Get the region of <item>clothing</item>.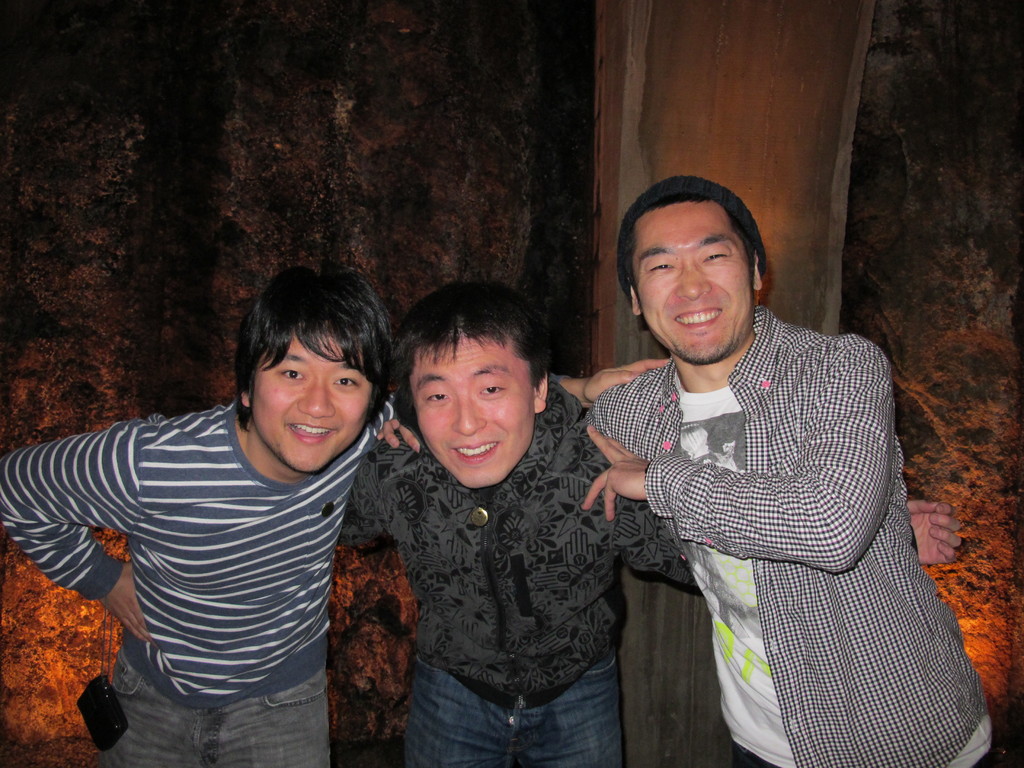
bbox=[347, 379, 698, 767].
